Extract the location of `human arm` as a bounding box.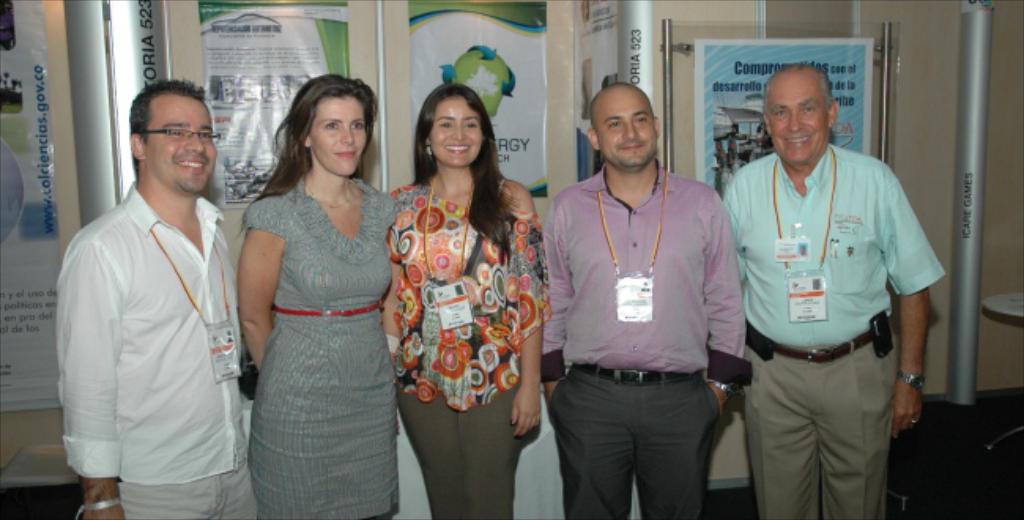
detection(380, 254, 405, 353).
